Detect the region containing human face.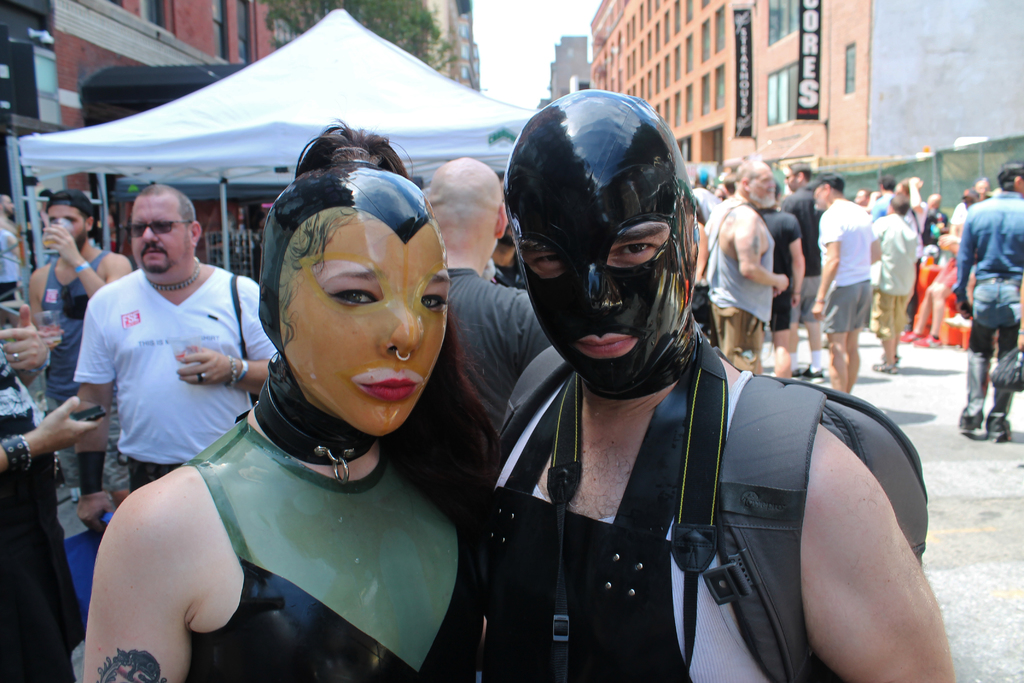
bbox=[515, 220, 669, 366].
